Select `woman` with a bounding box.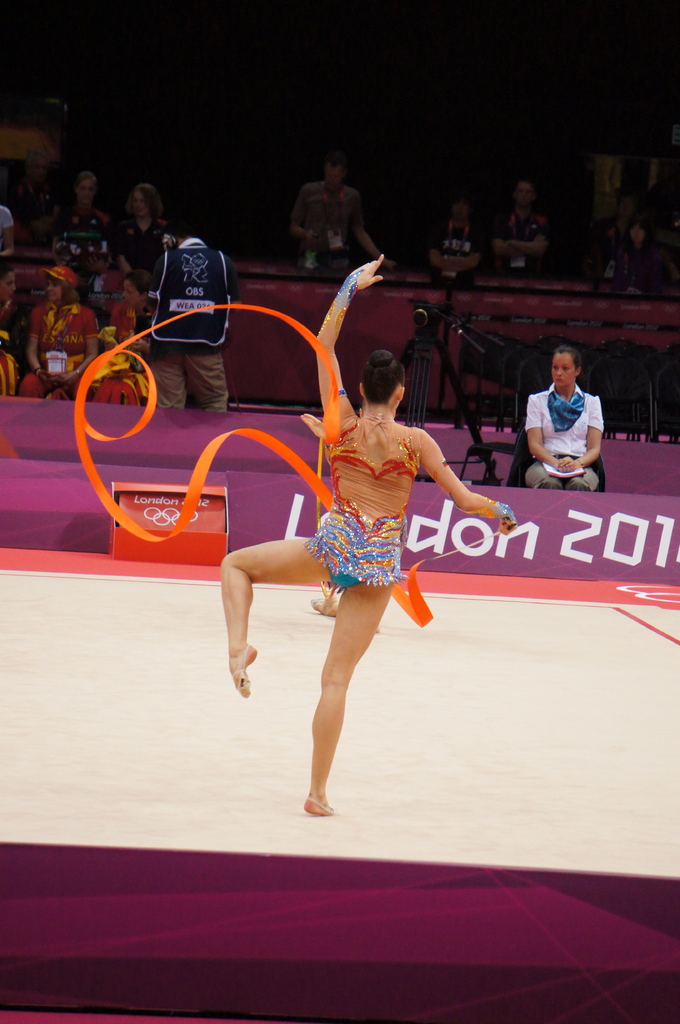
pyautogui.locateOnScreen(86, 273, 166, 402).
